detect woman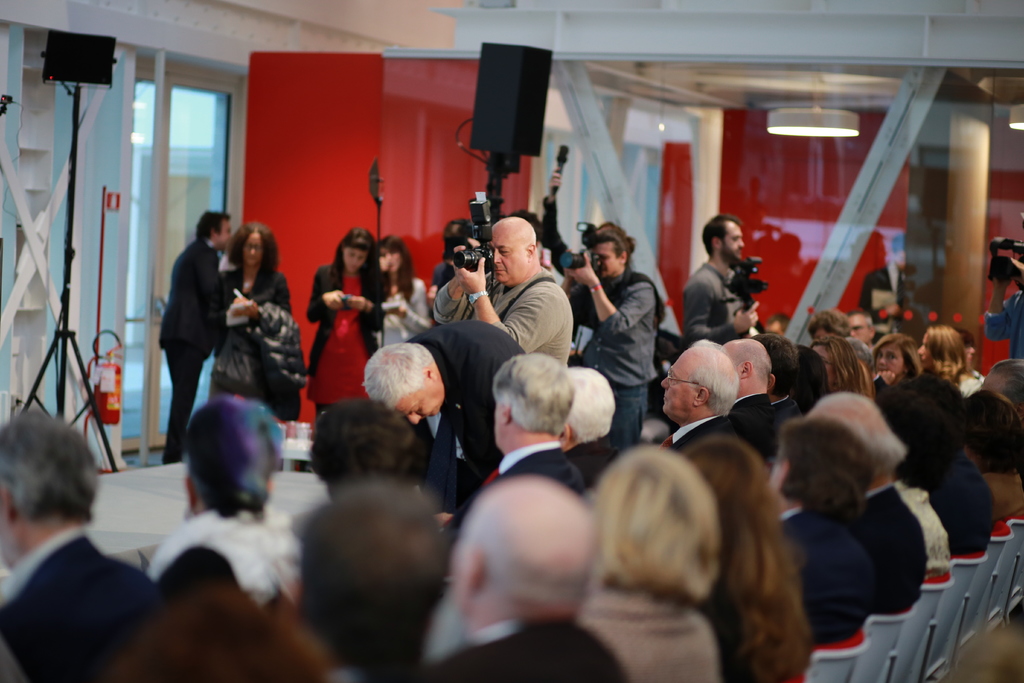
Rect(920, 325, 966, 383)
